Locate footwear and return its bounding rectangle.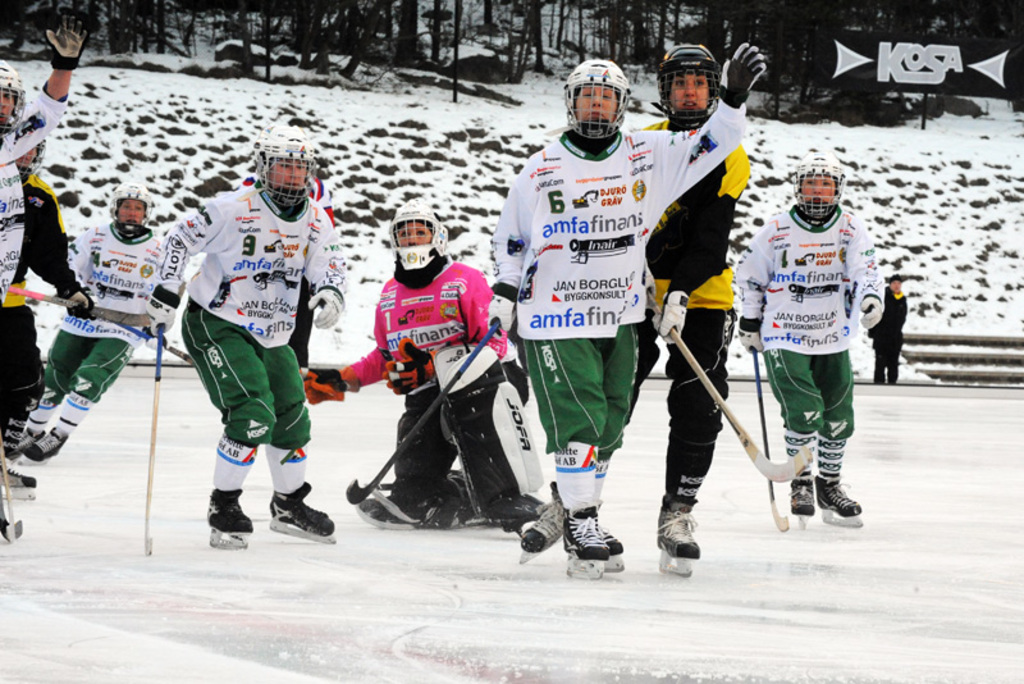
(x1=347, y1=465, x2=420, y2=534).
